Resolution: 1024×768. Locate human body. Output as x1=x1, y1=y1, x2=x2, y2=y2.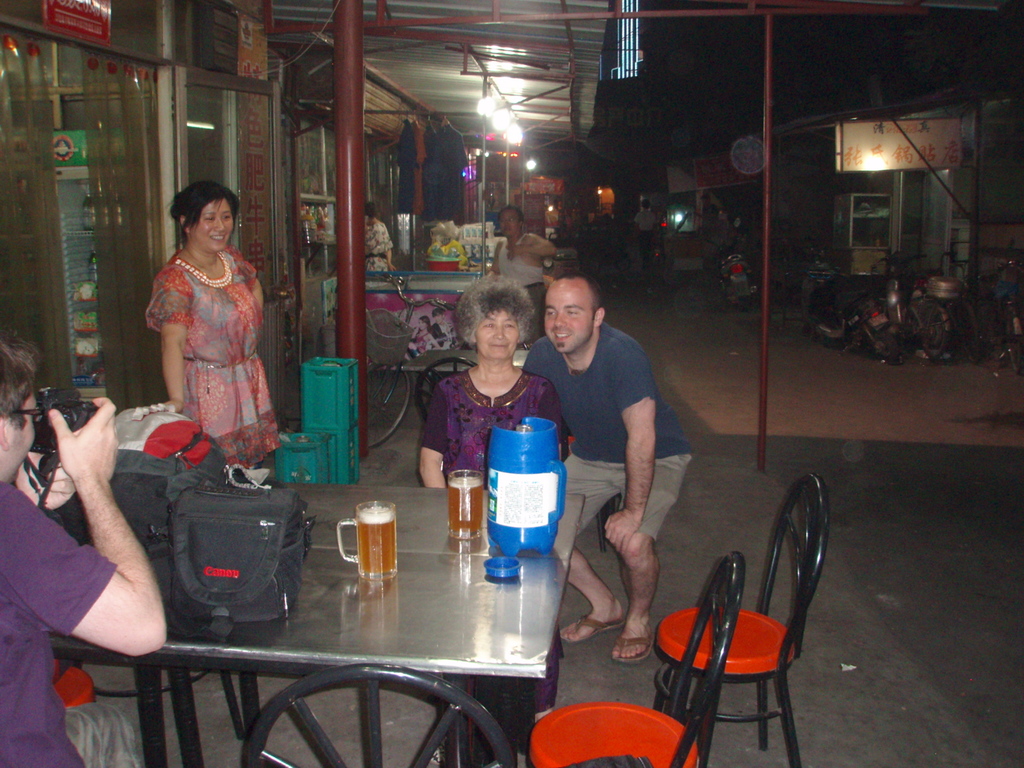
x1=0, y1=400, x2=168, y2=767.
